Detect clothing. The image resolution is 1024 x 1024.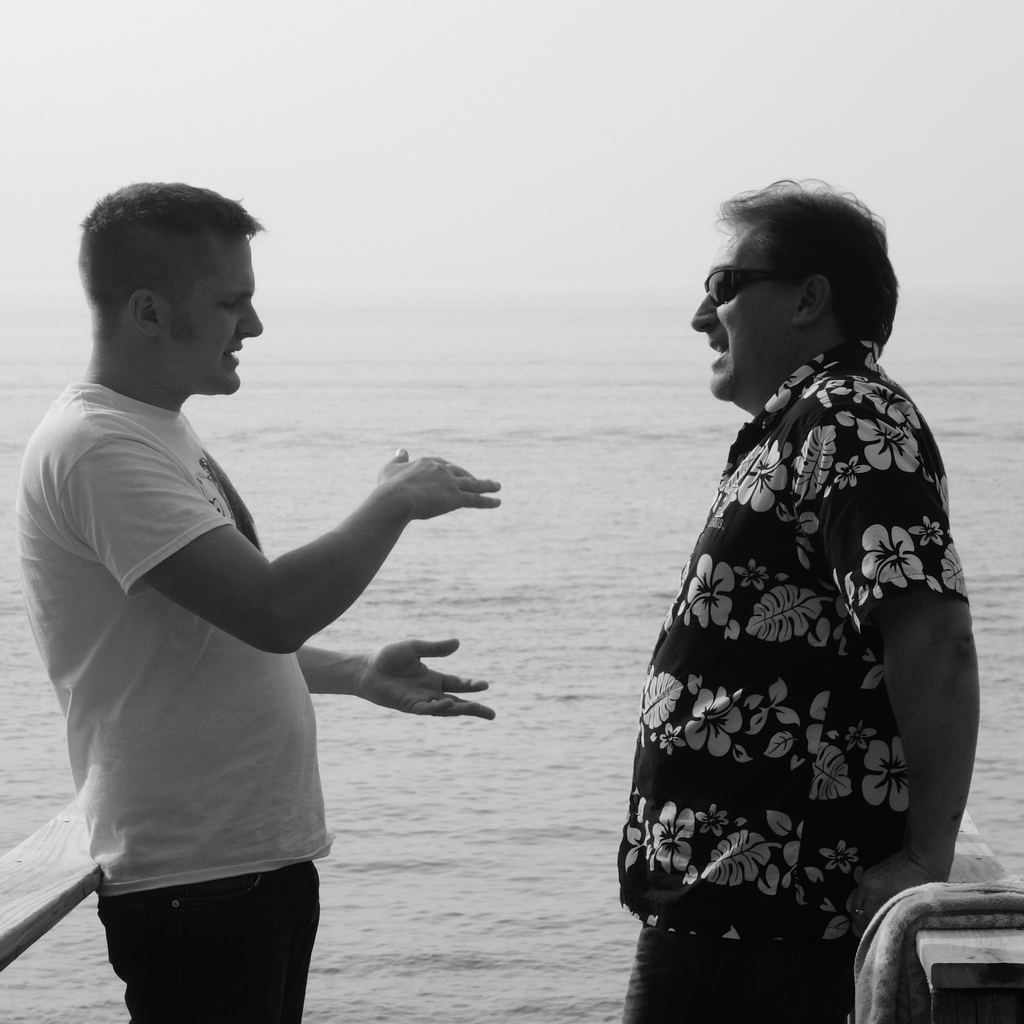
621,276,977,960.
